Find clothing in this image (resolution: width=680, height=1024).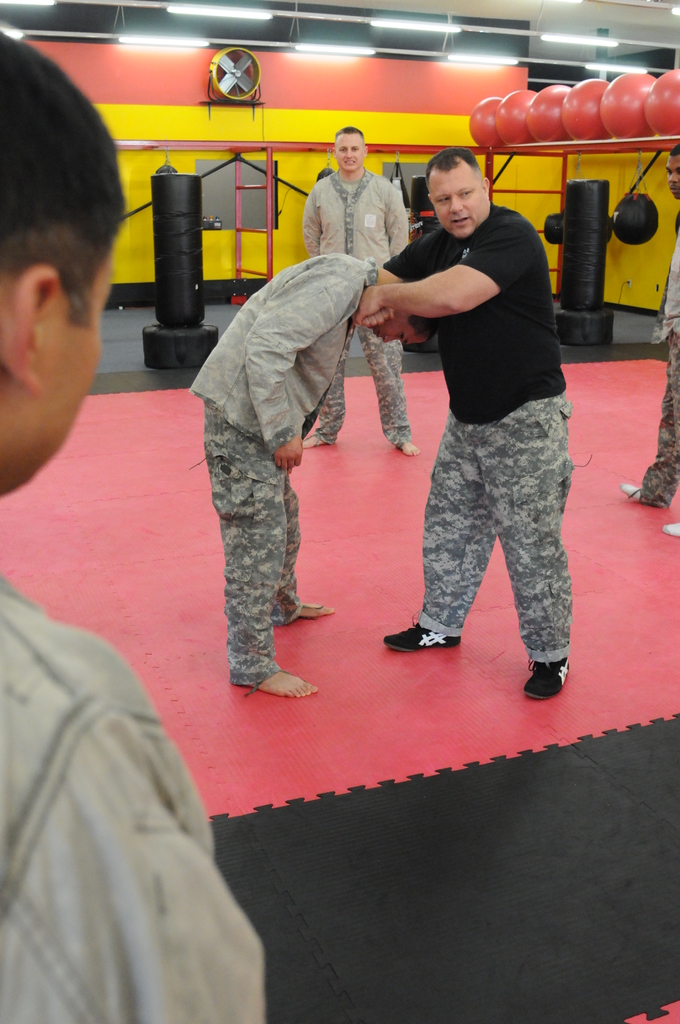
BBox(188, 249, 378, 685).
